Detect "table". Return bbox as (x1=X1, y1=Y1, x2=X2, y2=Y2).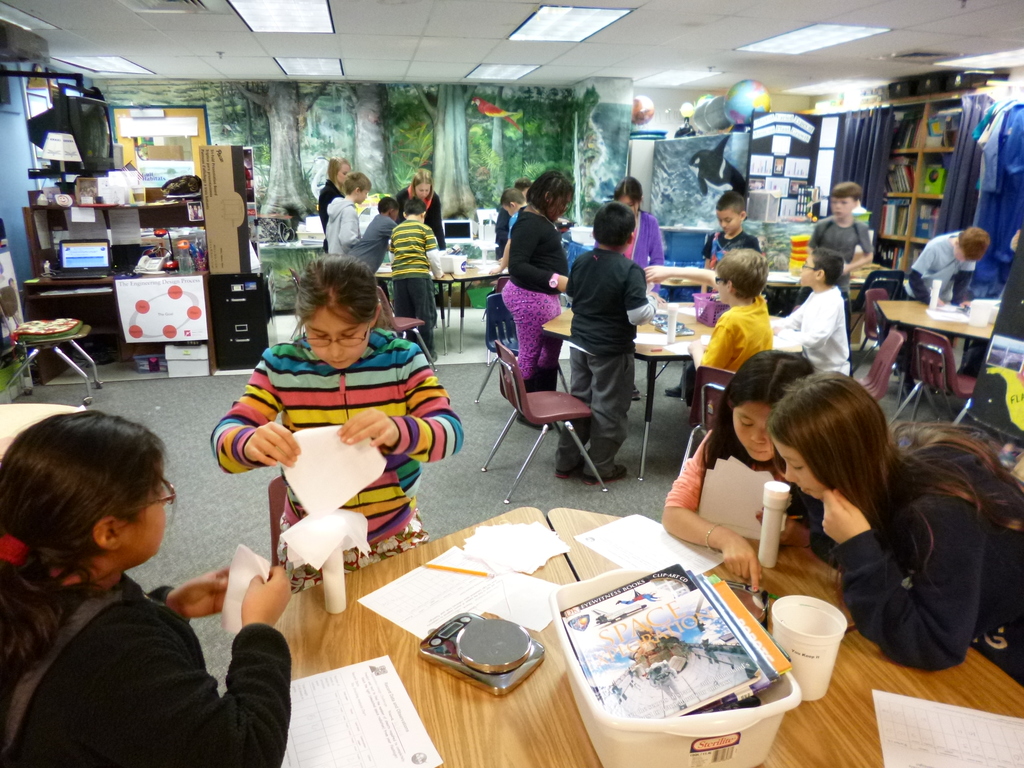
(x1=270, y1=506, x2=602, y2=767).
